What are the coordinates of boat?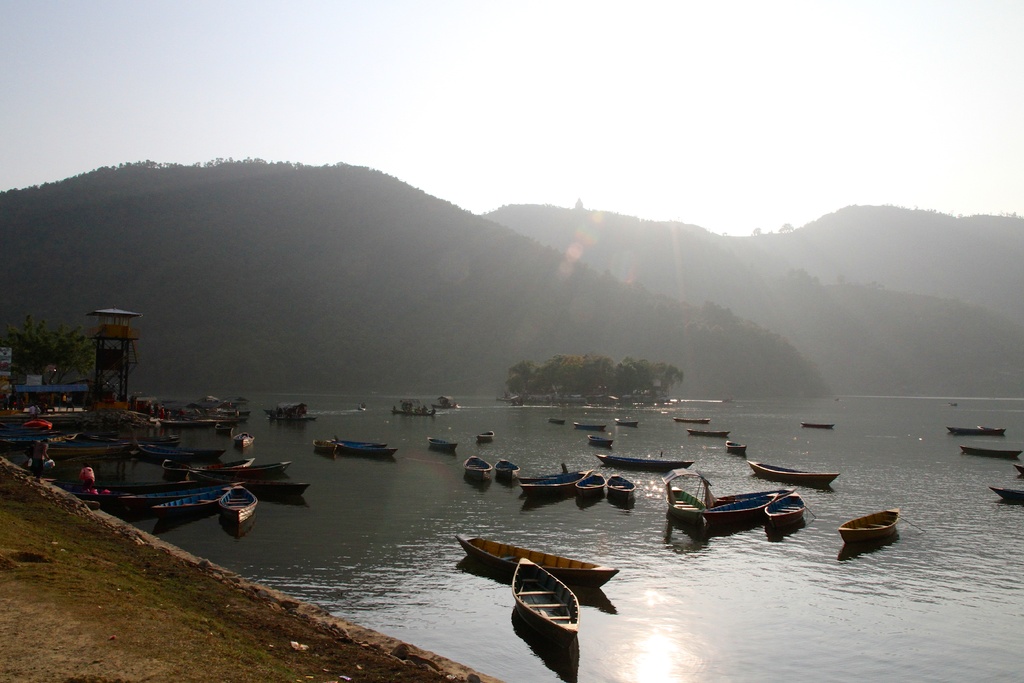
locate(463, 452, 489, 483).
